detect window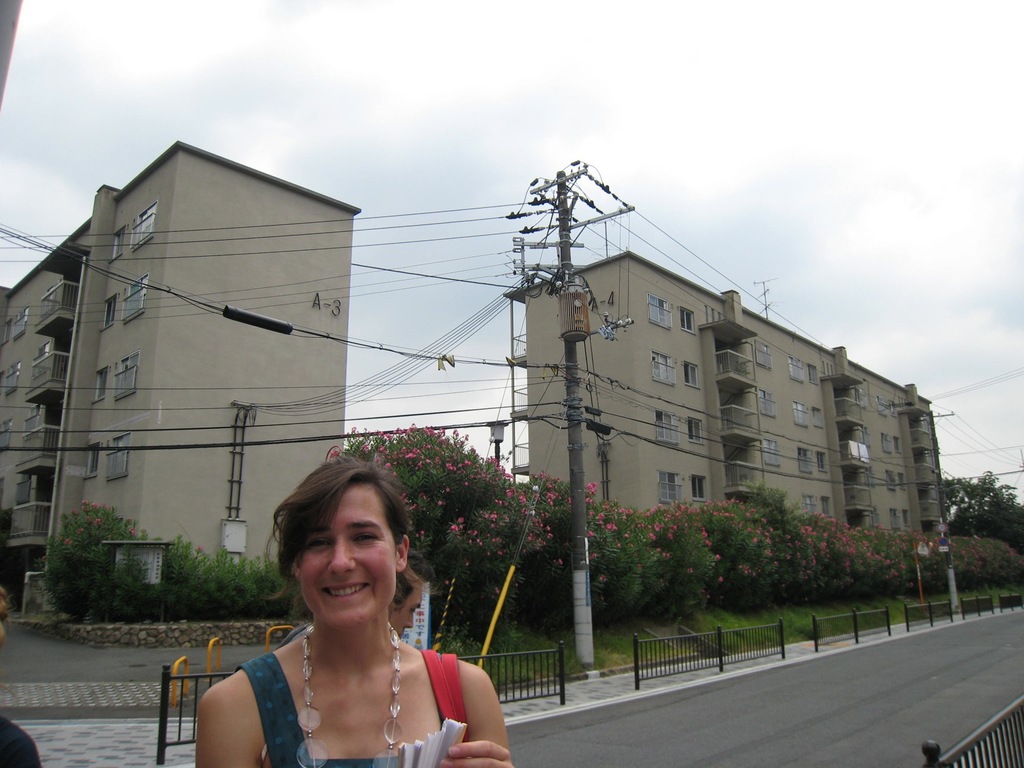
region(689, 471, 707, 500)
